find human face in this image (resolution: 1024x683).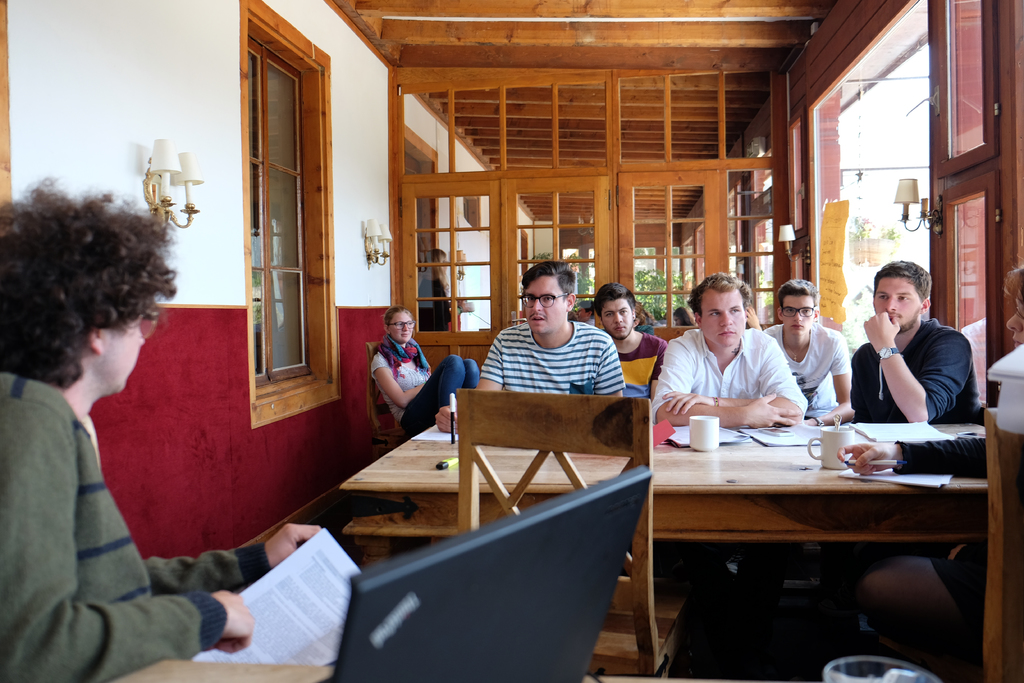
bbox=[520, 279, 565, 329].
